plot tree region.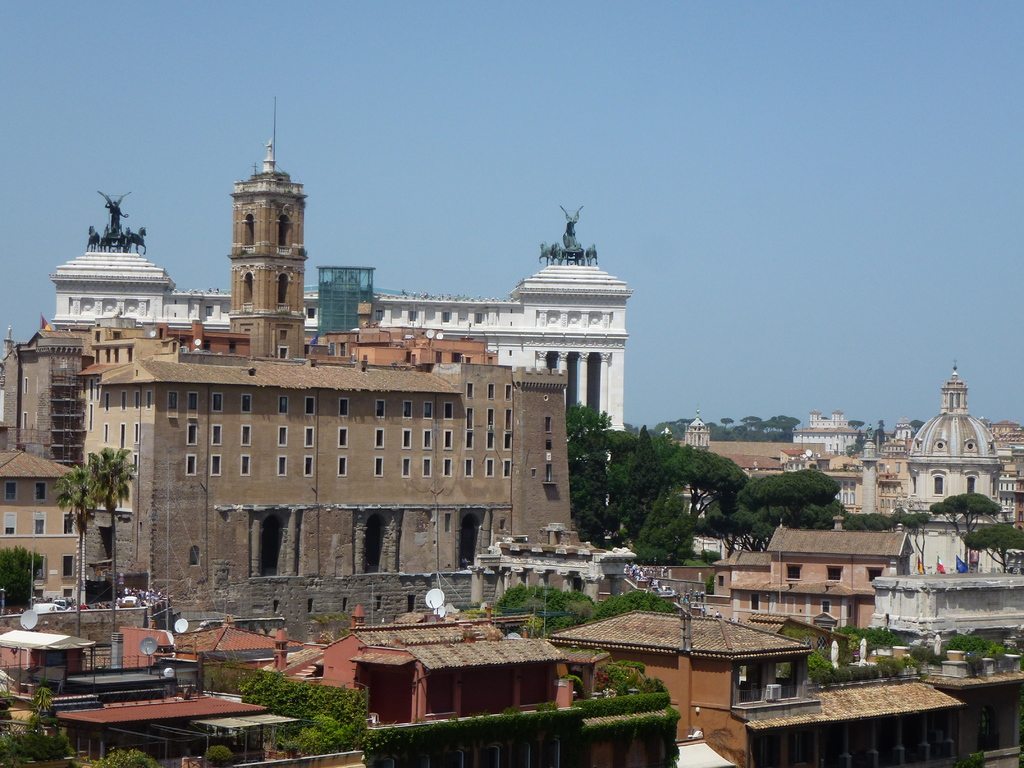
Plotted at box=[583, 586, 694, 631].
